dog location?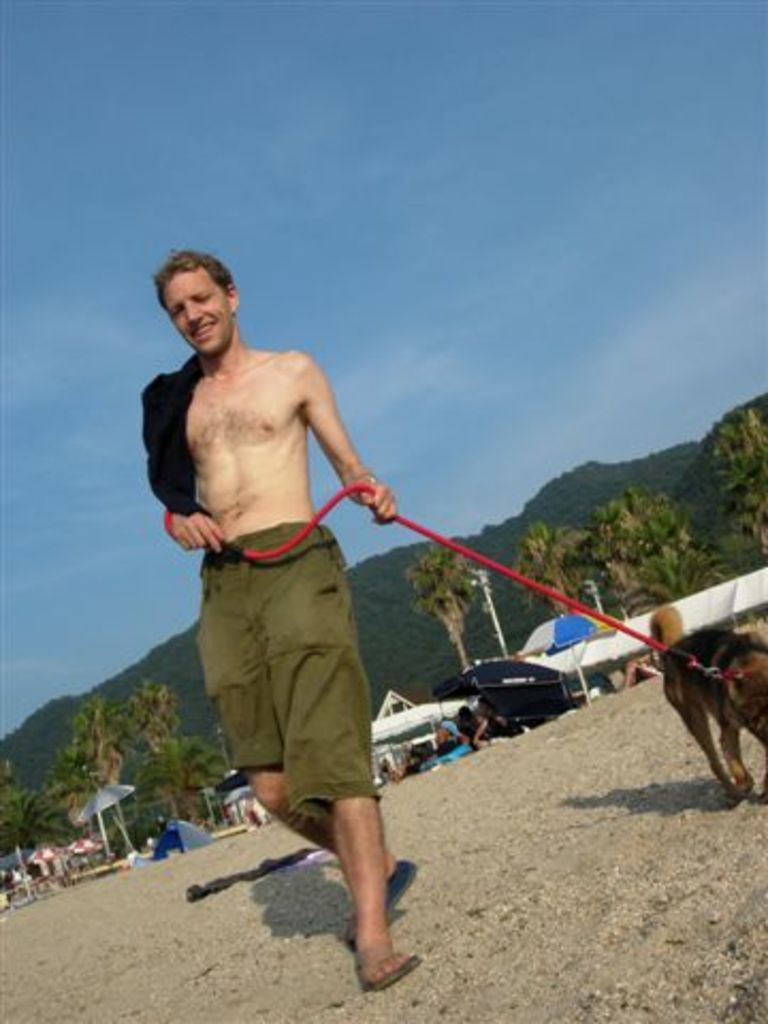
[649,599,766,806]
